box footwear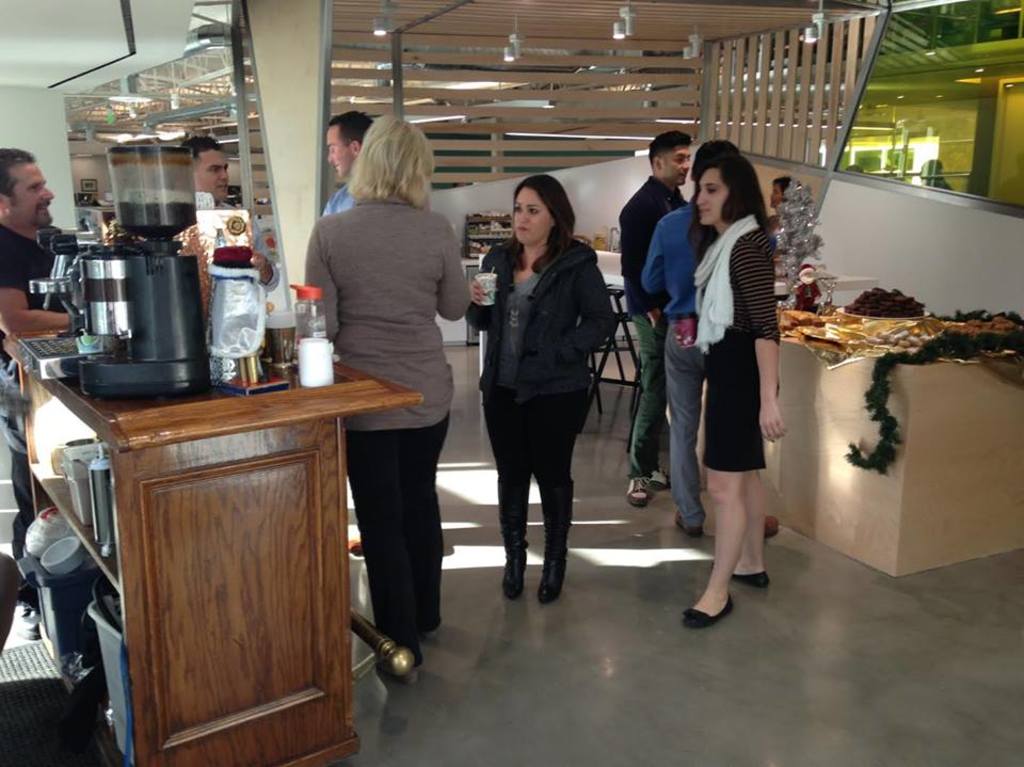
(371,658,418,677)
